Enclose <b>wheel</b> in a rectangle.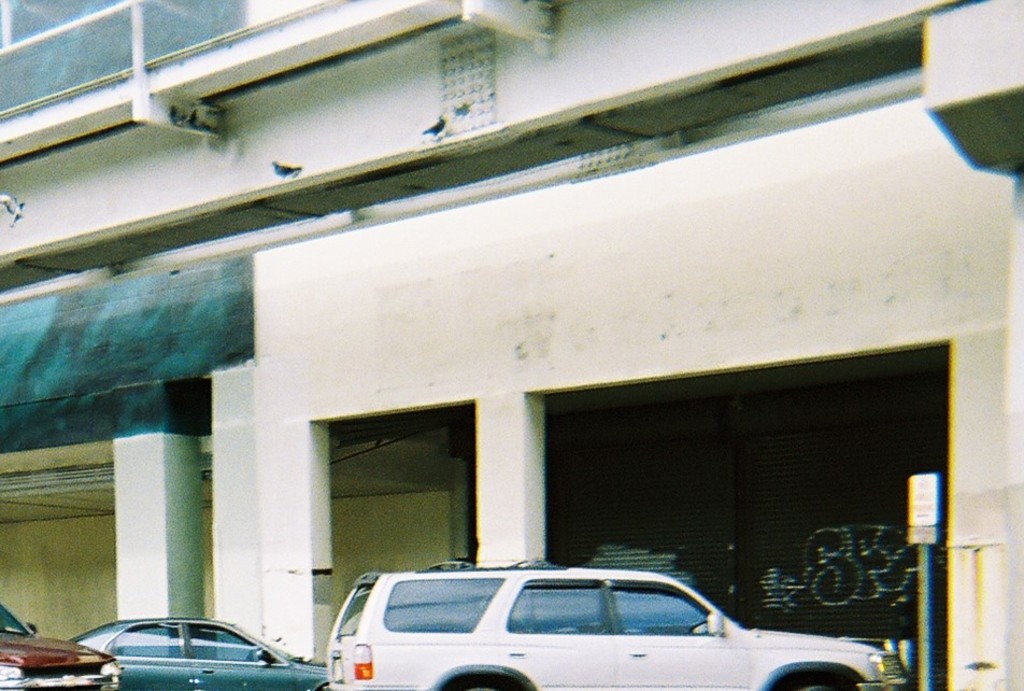
Rect(783, 673, 862, 690).
